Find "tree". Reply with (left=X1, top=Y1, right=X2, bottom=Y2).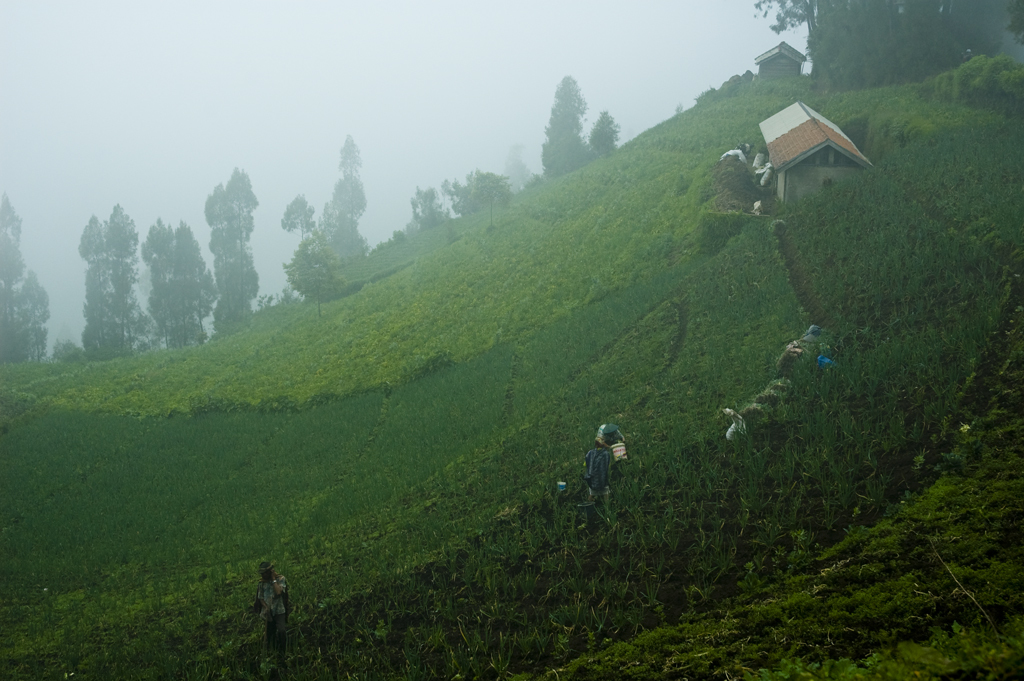
(left=454, top=163, right=519, bottom=236).
